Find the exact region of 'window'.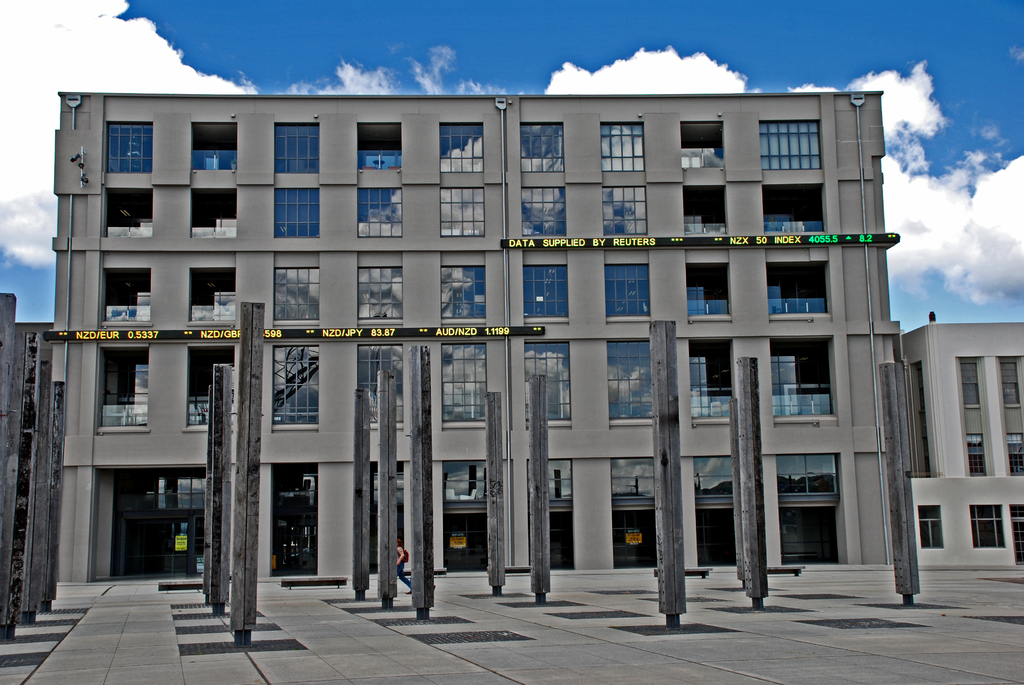
Exact region: [356,347,403,429].
